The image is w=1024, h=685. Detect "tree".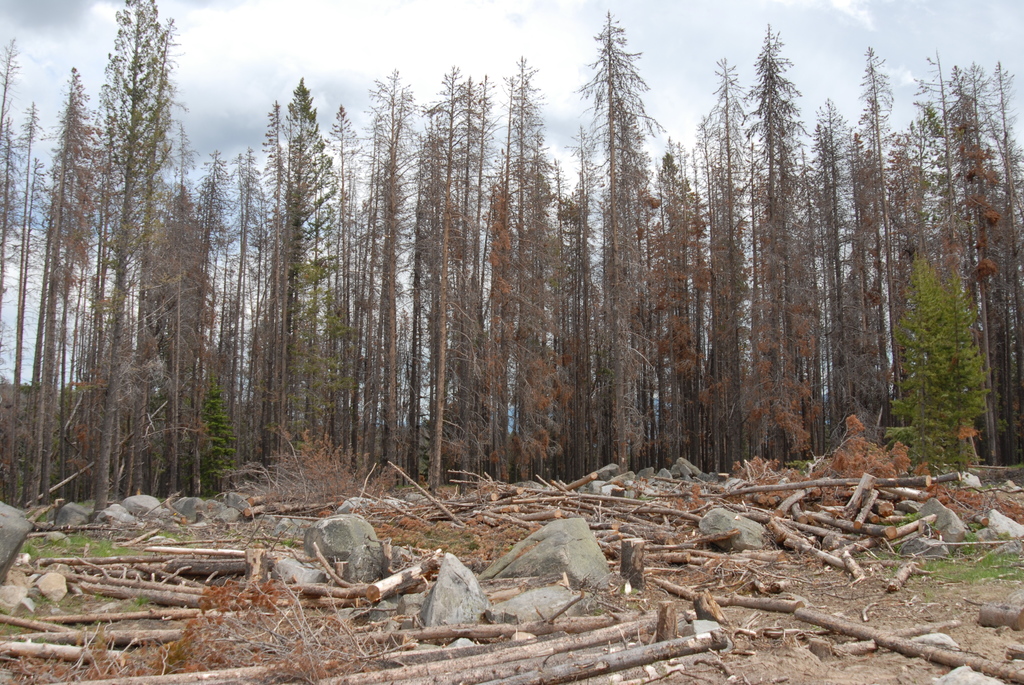
Detection: bbox(550, 138, 605, 476).
